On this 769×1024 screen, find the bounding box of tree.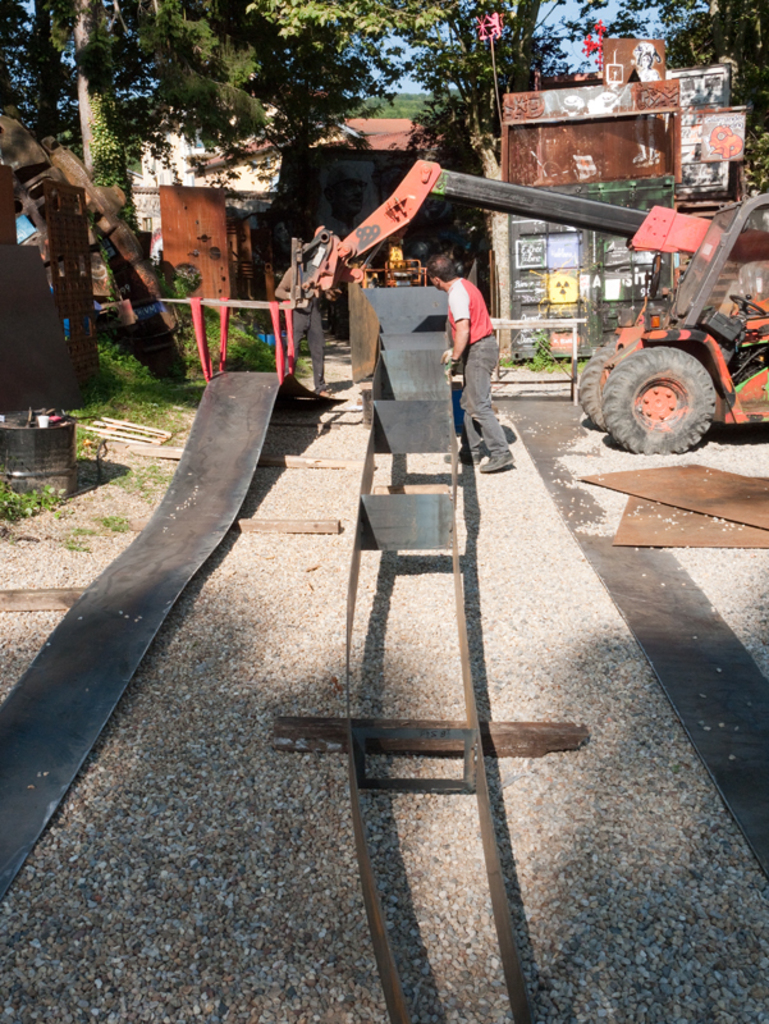
Bounding box: (x1=0, y1=0, x2=490, y2=406).
